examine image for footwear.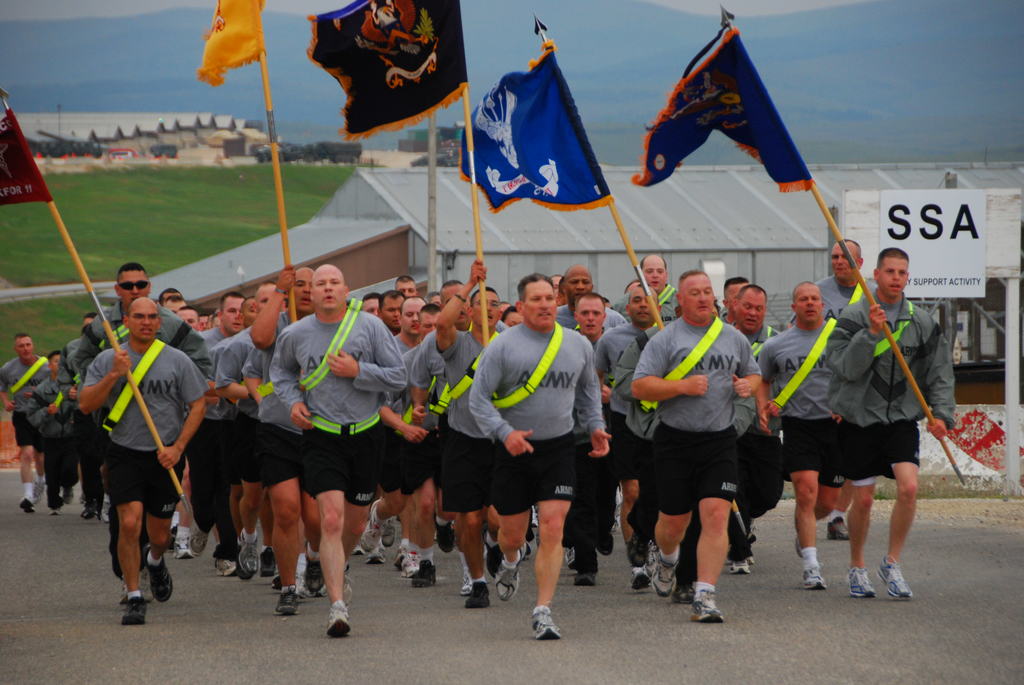
Examination result: bbox=(565, 547, 580, 568).
